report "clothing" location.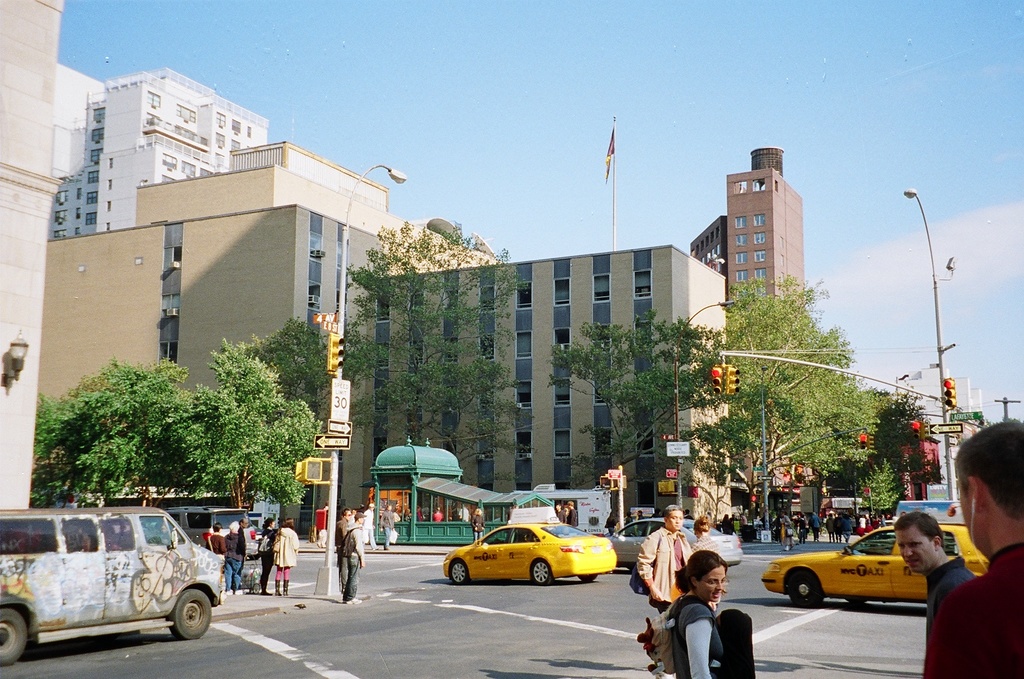
Report: {"left": 637, "top": 515, "right": 653, "bottom": 538}.
